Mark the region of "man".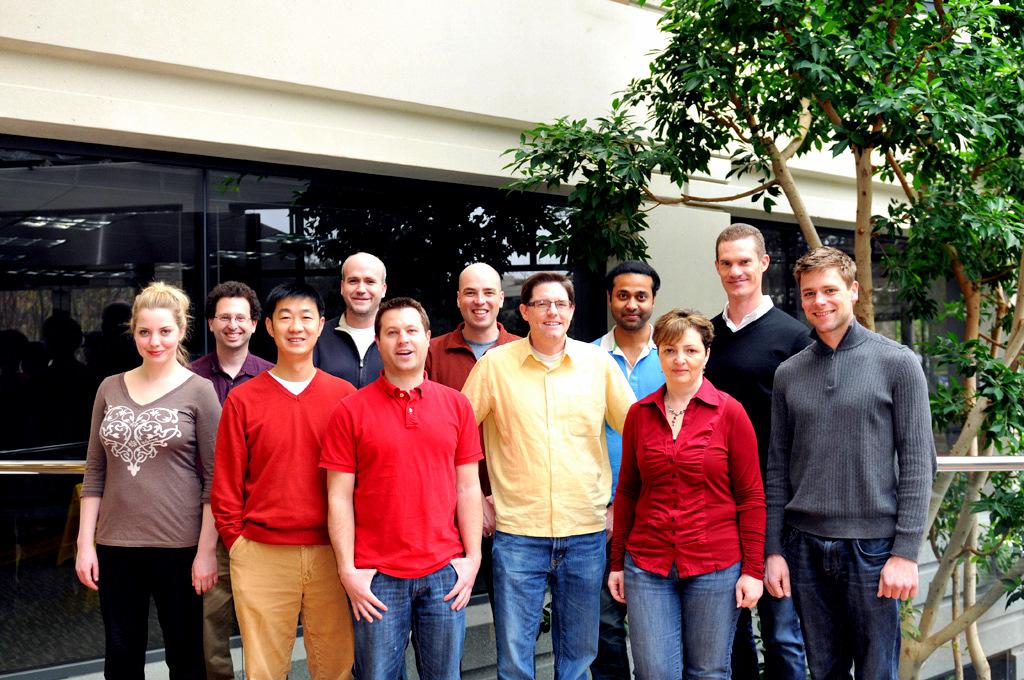
Region: <region>594, 260, 668, 679</region>.
